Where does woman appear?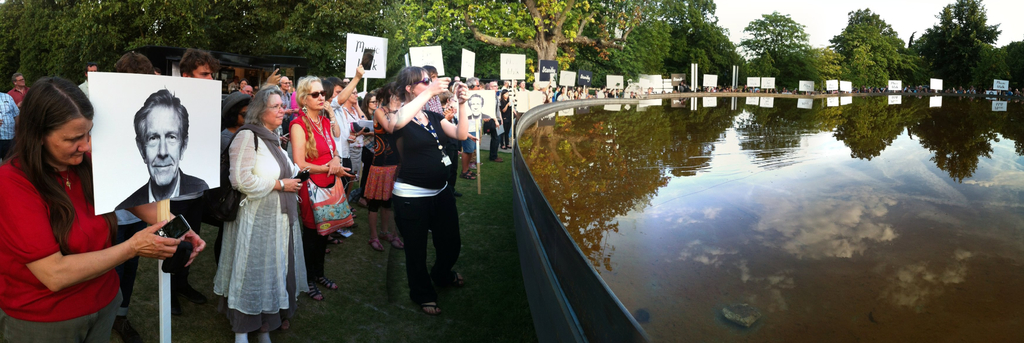
Appears at bbox=(358, 92, 381, 121).
